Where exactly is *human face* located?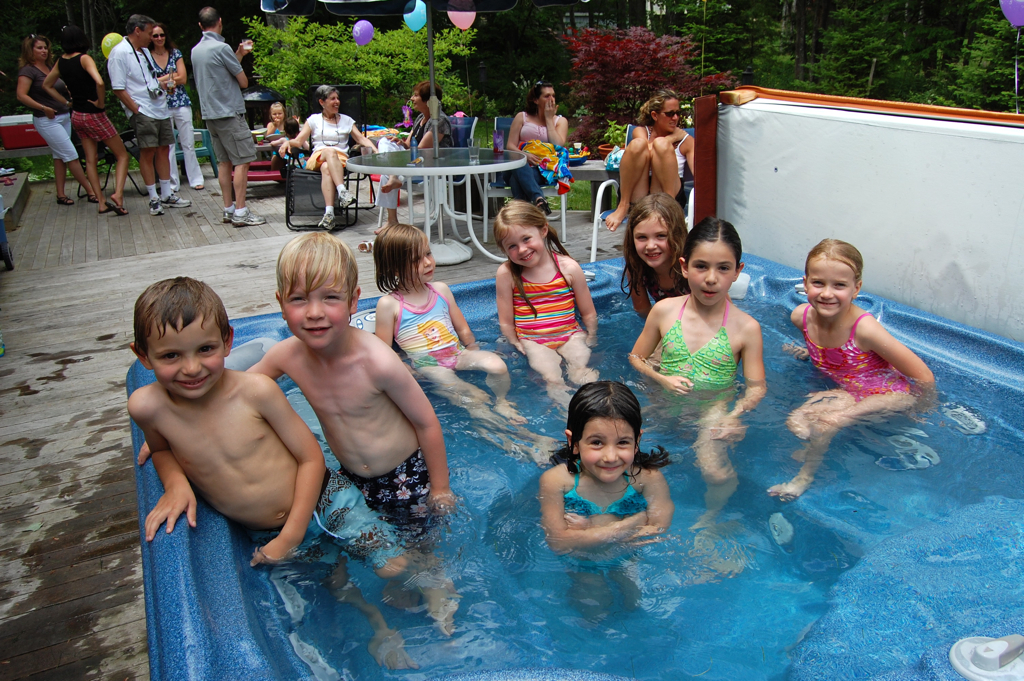
Its bounding box is box=[578, 418, 638, 481].
